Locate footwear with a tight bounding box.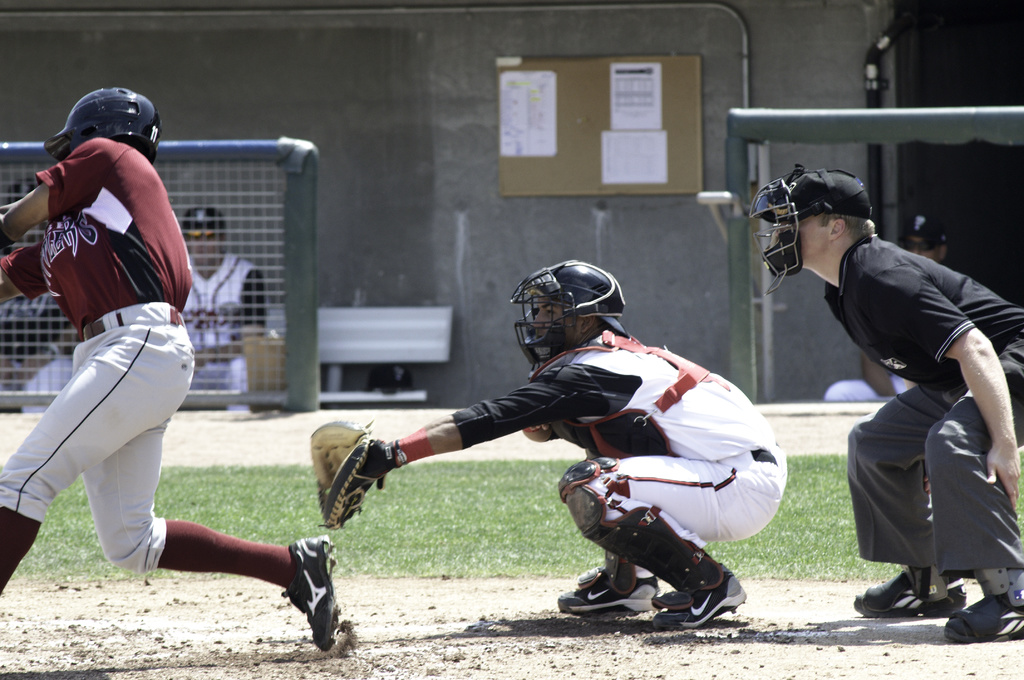
bbox(285, 531, 336, 652).
